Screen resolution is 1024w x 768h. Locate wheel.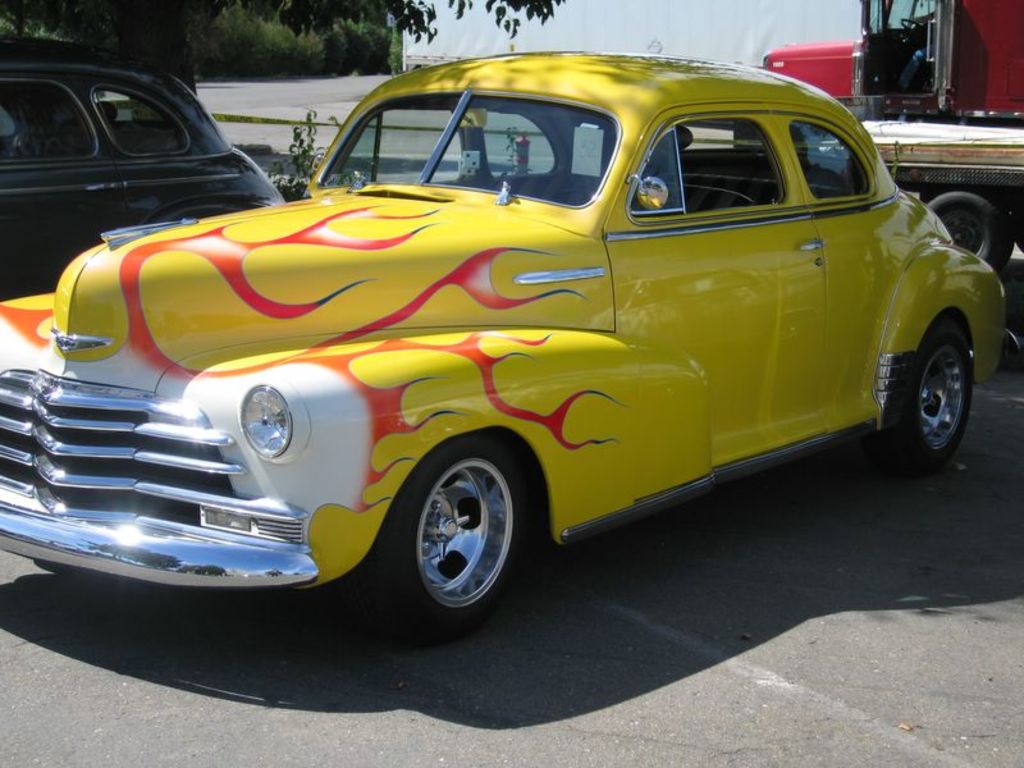
(x1=931, y1=177, x2=1015, y2=268).
